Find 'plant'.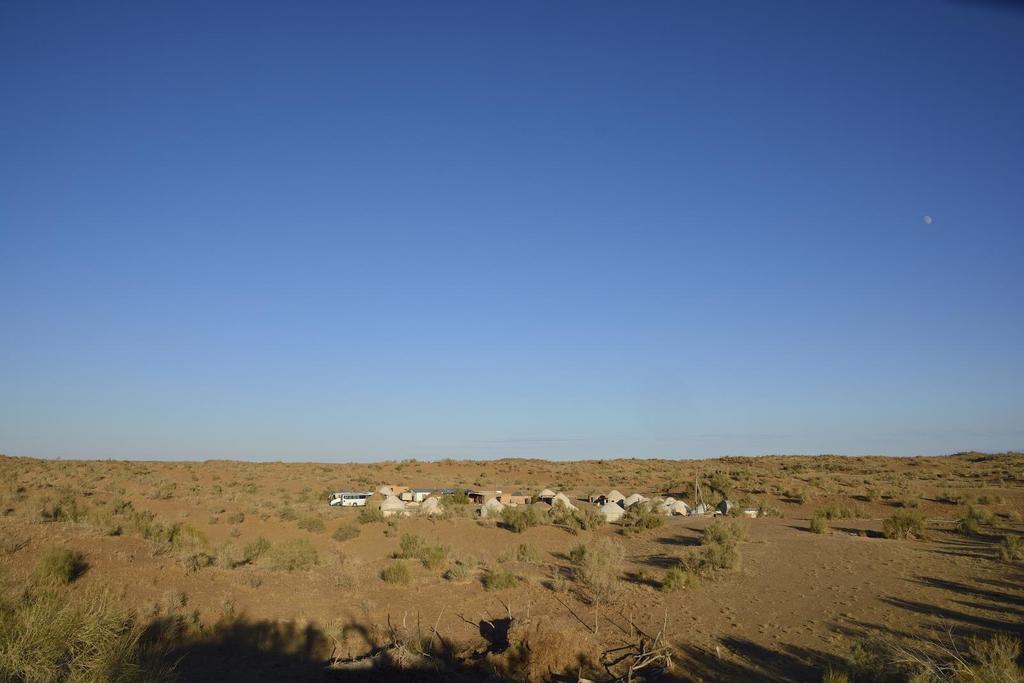
968:497:992:526.
